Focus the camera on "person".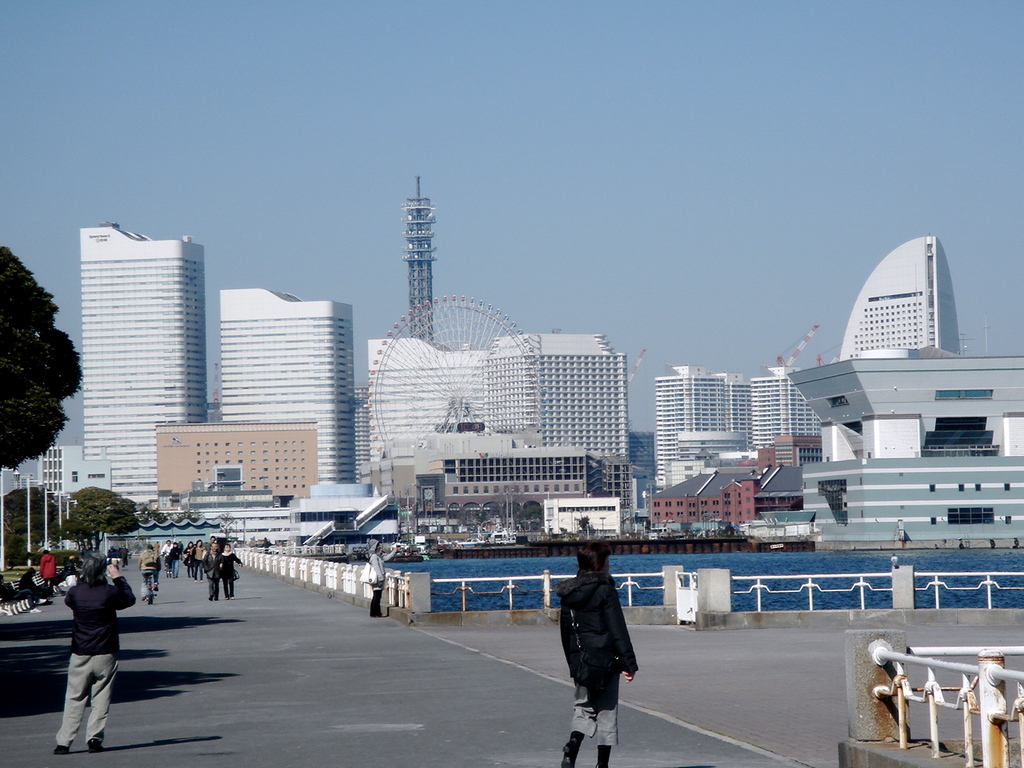
Focus region: [left=38, top=546, right=58, bottom=598].
